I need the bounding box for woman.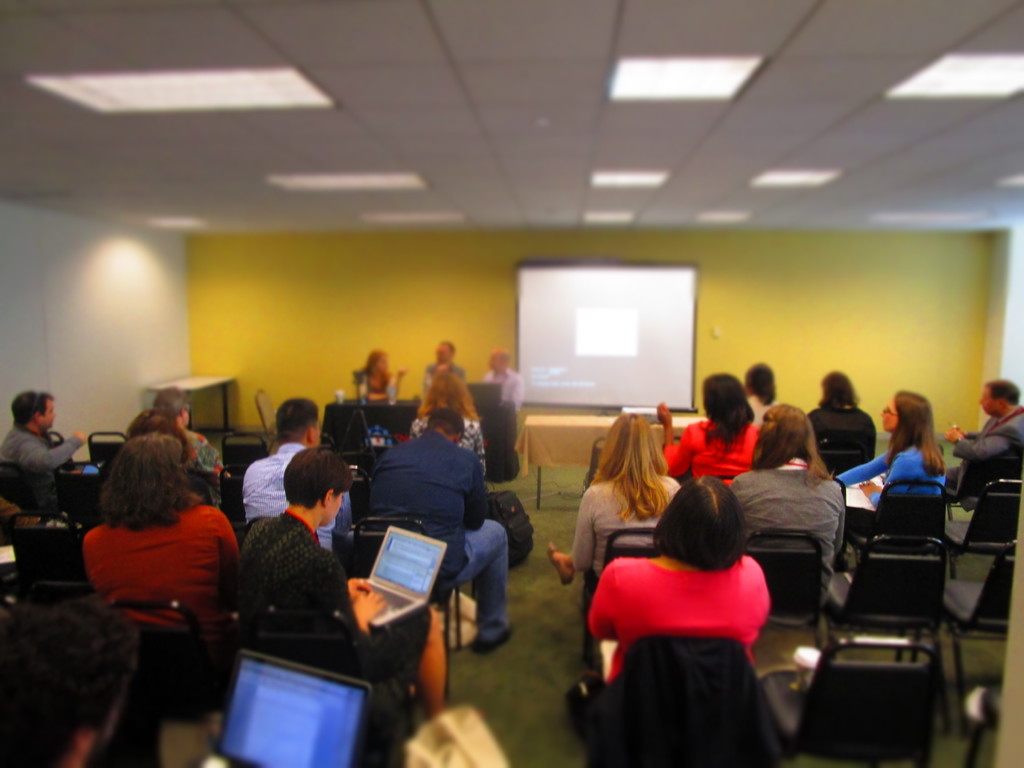
Here it is: detection(657, 368, 762, 483).
